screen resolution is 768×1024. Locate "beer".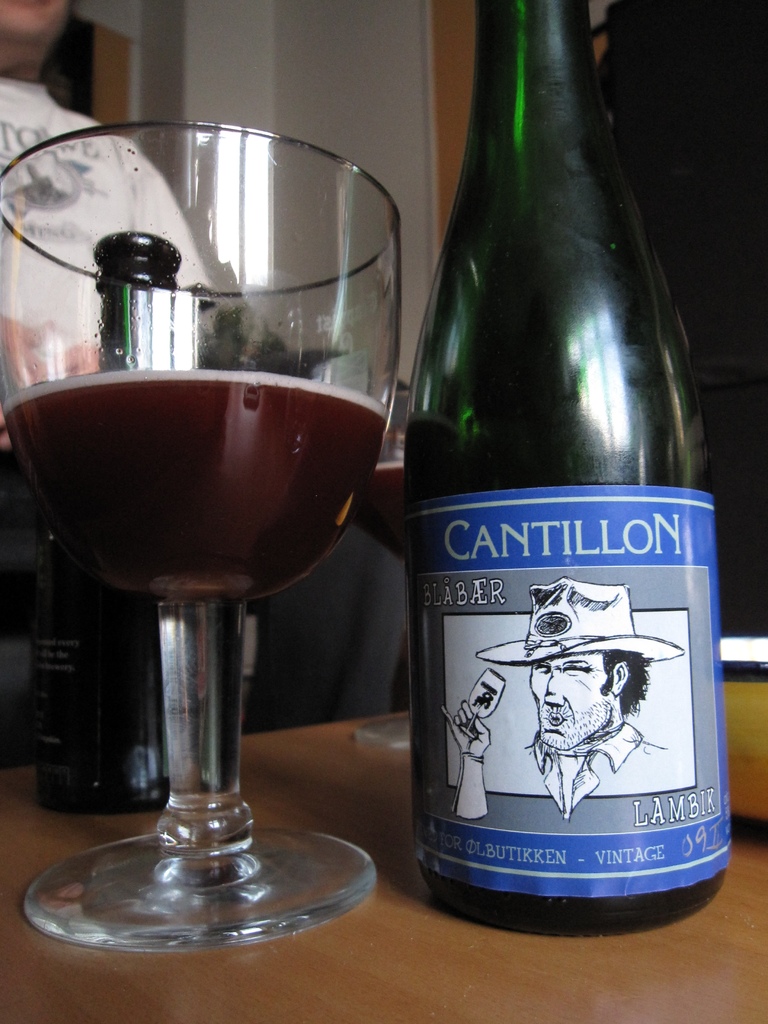
{"left": 0, "top": 118, "right": 437, "bottom": 963}.
